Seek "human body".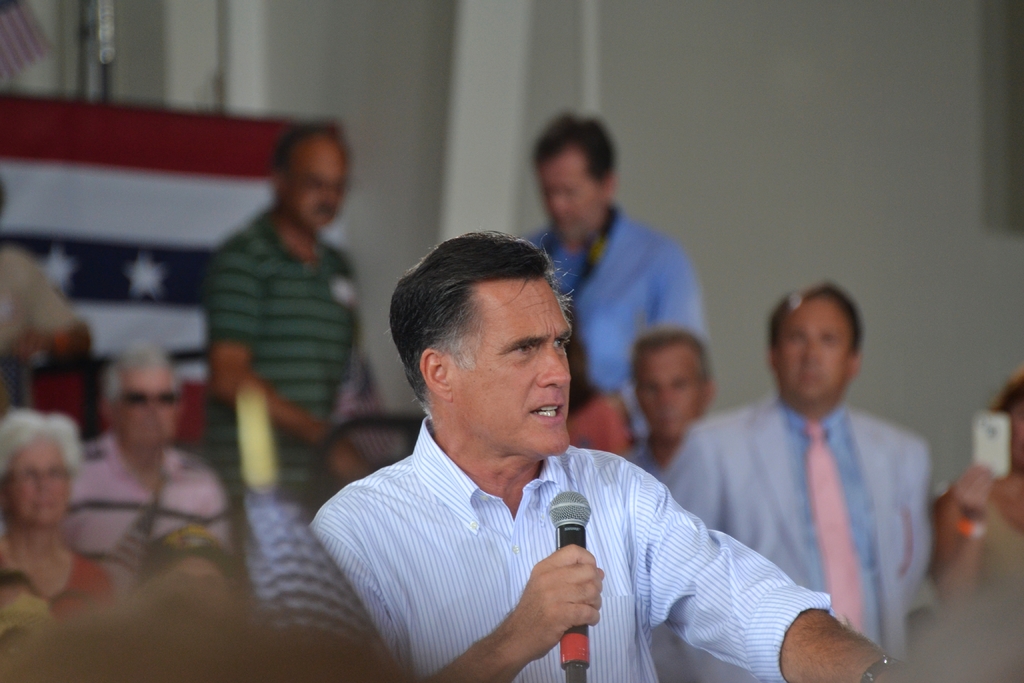
517 103 719 461.
